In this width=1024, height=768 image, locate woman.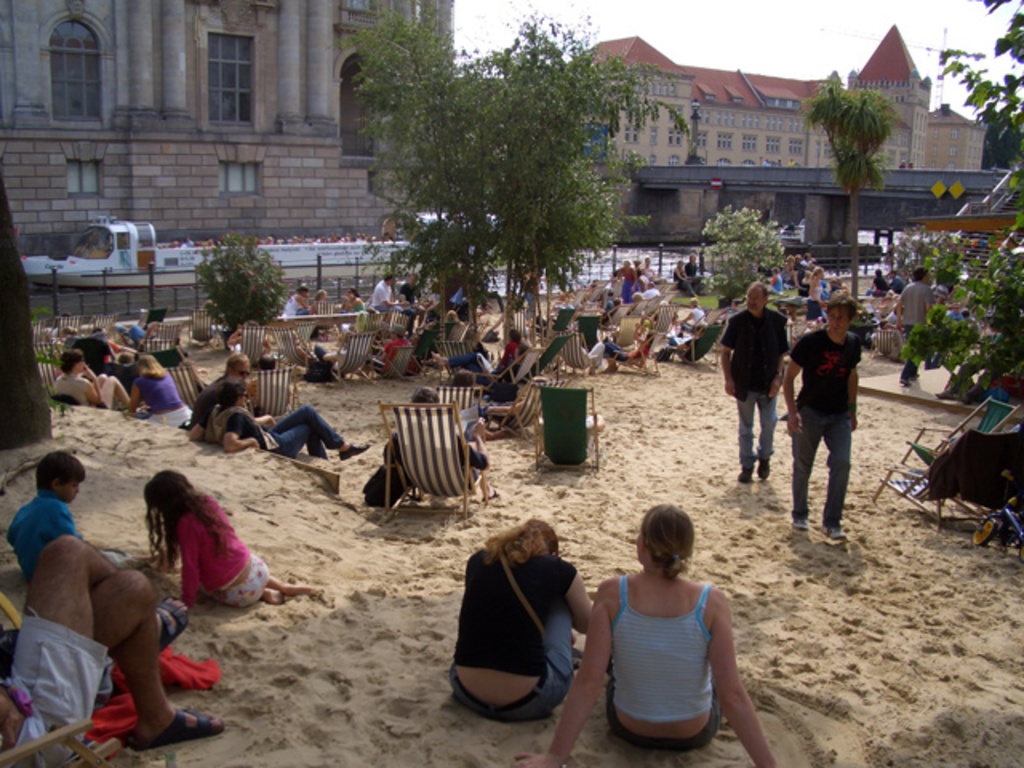
Bounding box: select_region(53, 349, 138, 421).
